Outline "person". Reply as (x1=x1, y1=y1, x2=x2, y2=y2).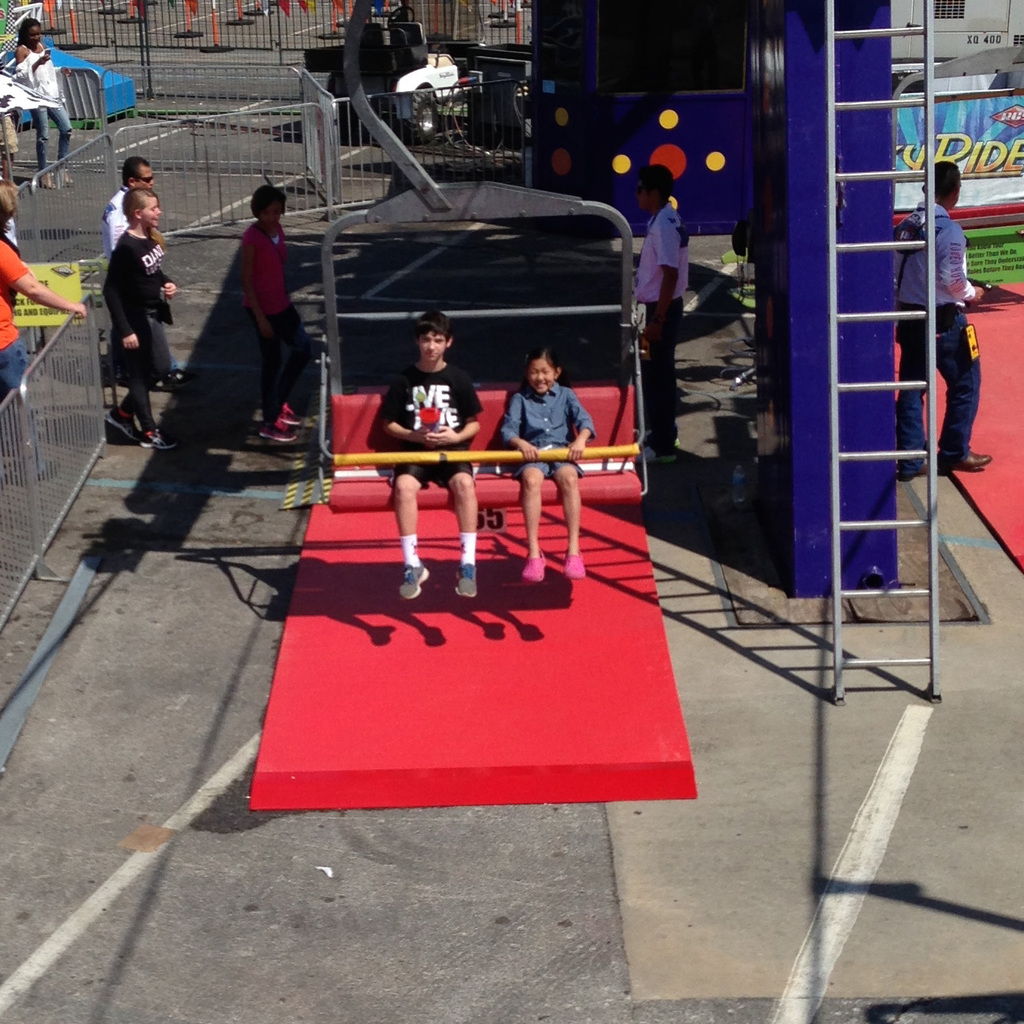
(x1=495, y1=345, x2=599, y2=593).
